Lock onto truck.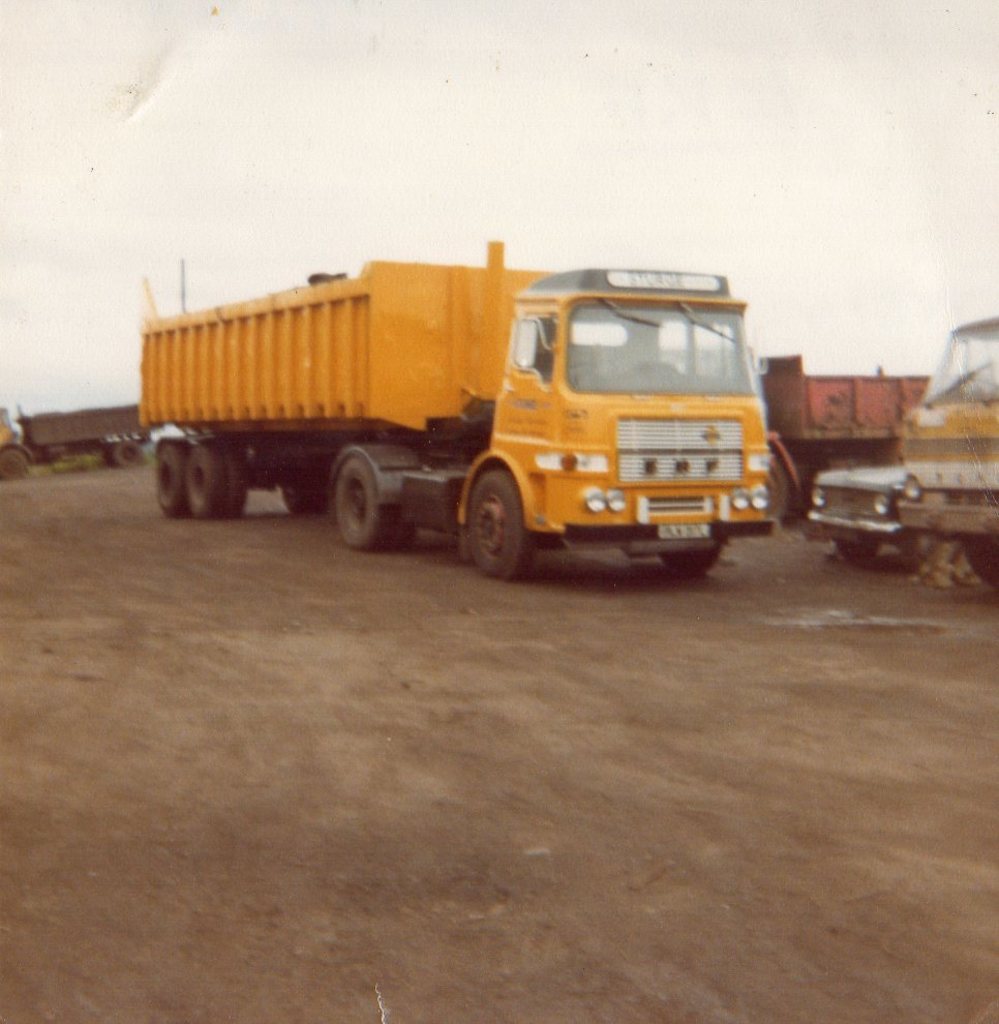
Locked: [749,354,944,531].
